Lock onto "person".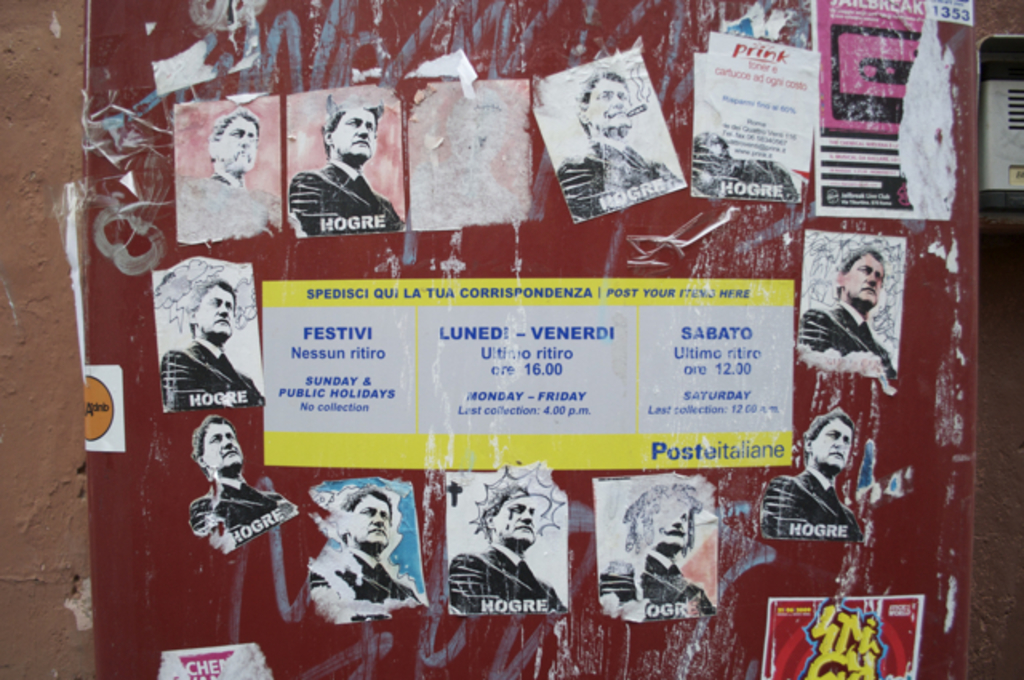
Locked: detection(557, 67, 670, 213).
